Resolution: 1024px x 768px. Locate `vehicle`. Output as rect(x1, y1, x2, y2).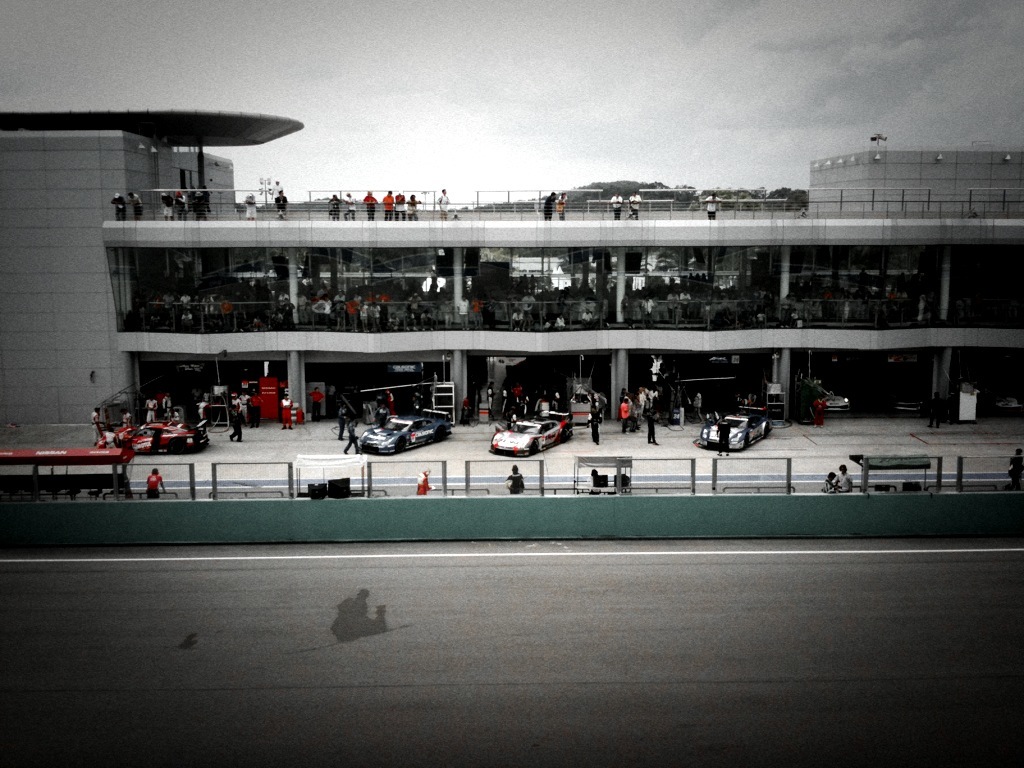
rect(696, 406, 772, 454).
